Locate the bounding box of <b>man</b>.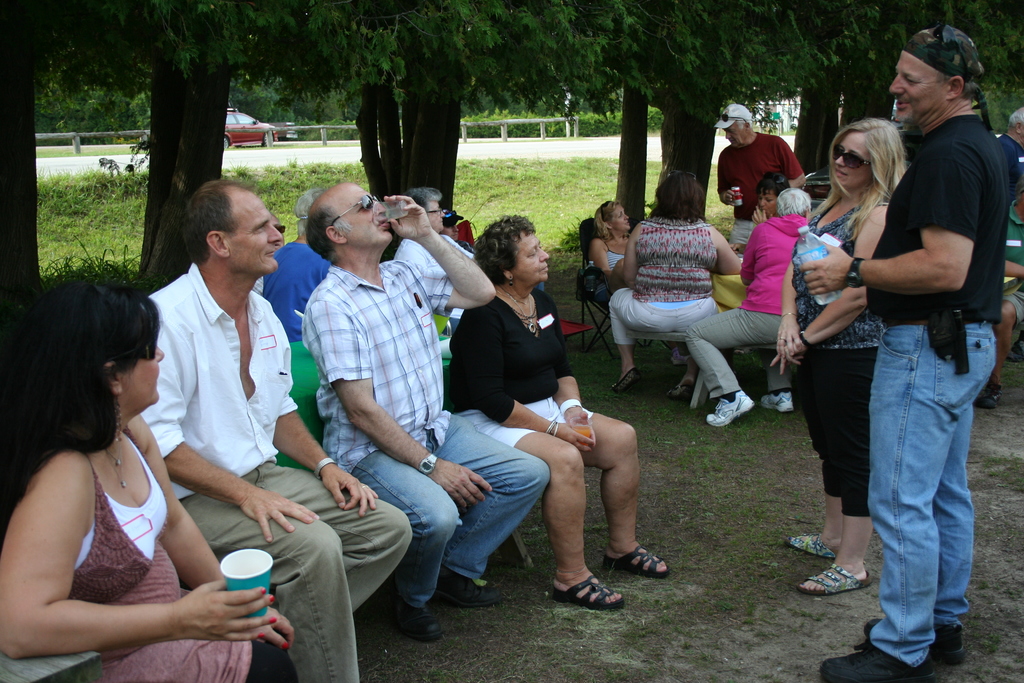
Bounding box: <box>999,100,1023,194</box>.
